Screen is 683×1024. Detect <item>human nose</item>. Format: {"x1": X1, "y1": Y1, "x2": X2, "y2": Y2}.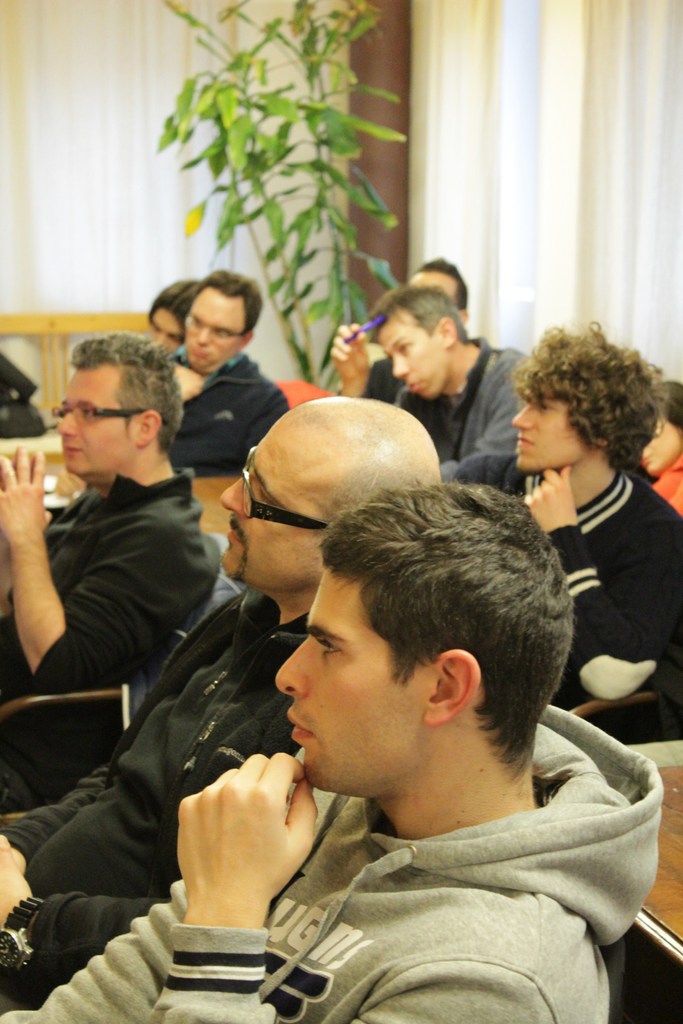
{"x1": 194, "y1": 326, "x2": 212, "y2": 346}.
